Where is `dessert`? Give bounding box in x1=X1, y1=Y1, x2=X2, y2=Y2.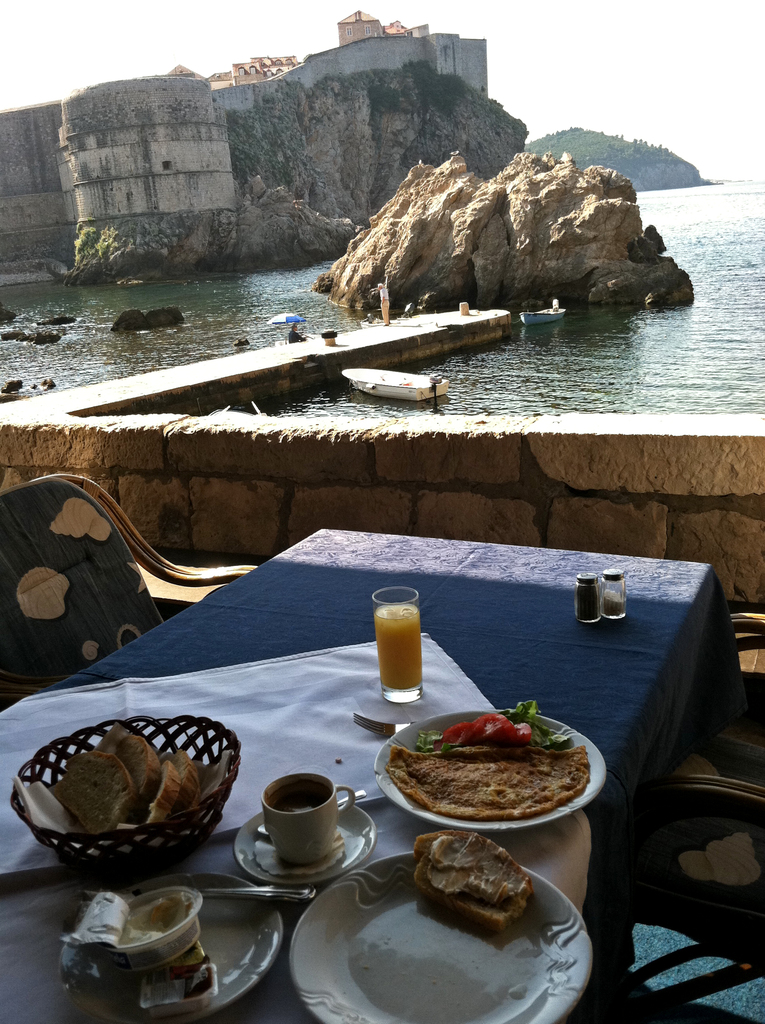
x1=409, y1=829, x2=540, y2=939.
